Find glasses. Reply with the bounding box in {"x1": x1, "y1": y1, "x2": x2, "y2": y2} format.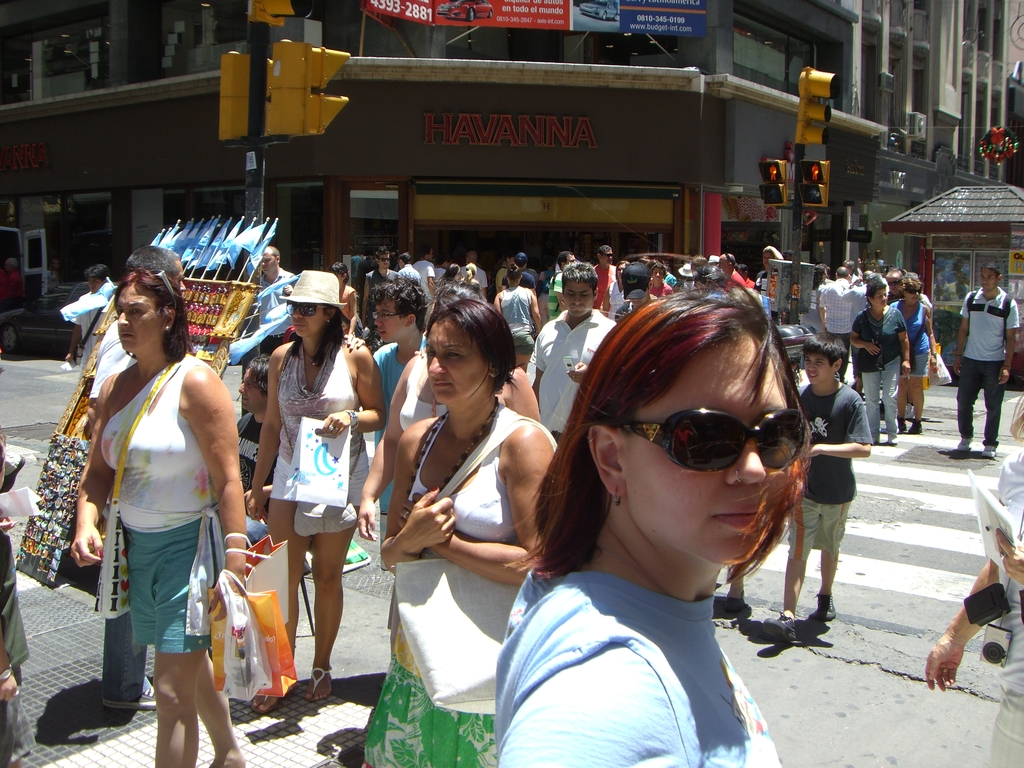
{"x1": 365, "y1": 308, "x2": 399, "y2": 326}.
